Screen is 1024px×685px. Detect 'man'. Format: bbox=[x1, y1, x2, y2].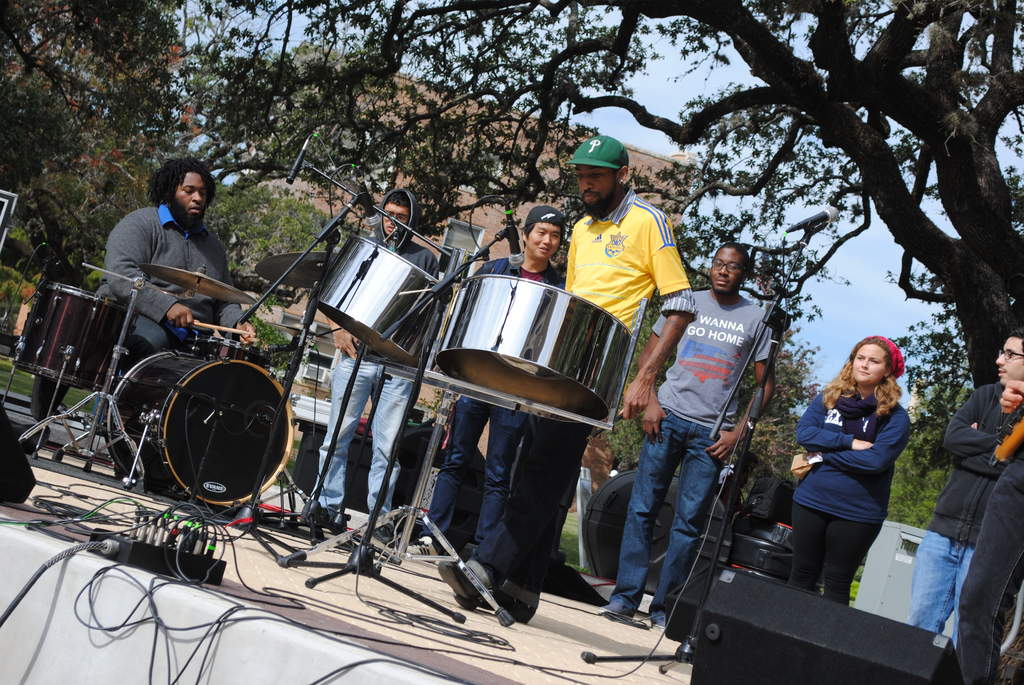
bbox=[396, 201, 563, 572].
